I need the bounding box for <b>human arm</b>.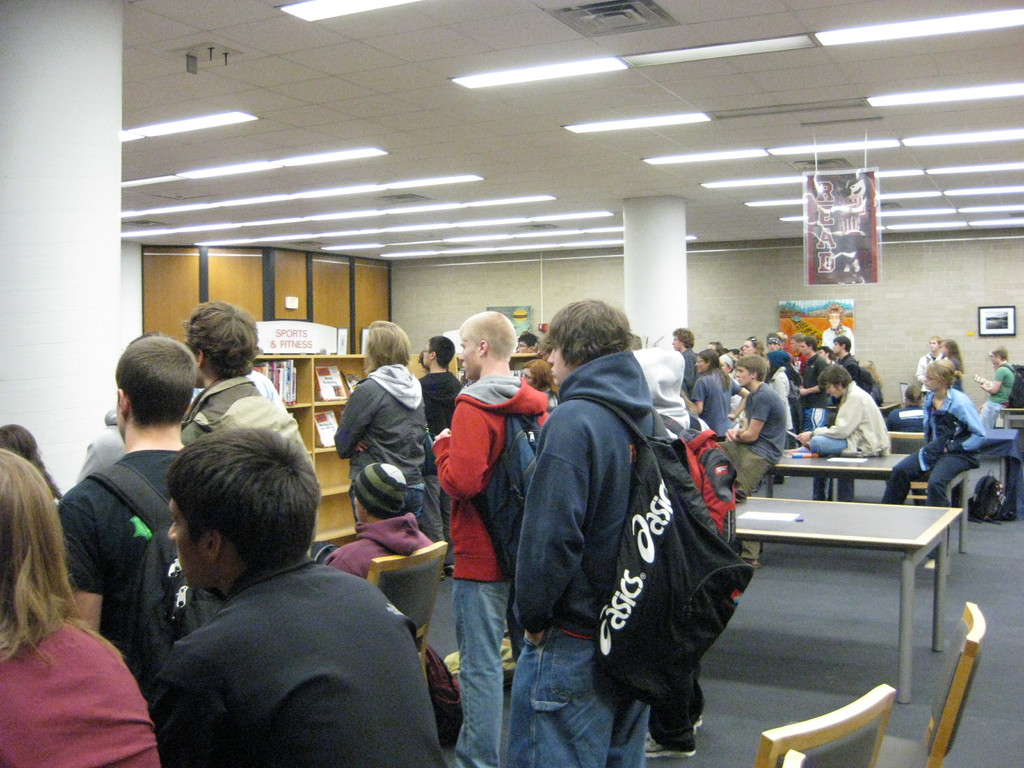
Here it is: Rect(980, 365, 1006, 398).
